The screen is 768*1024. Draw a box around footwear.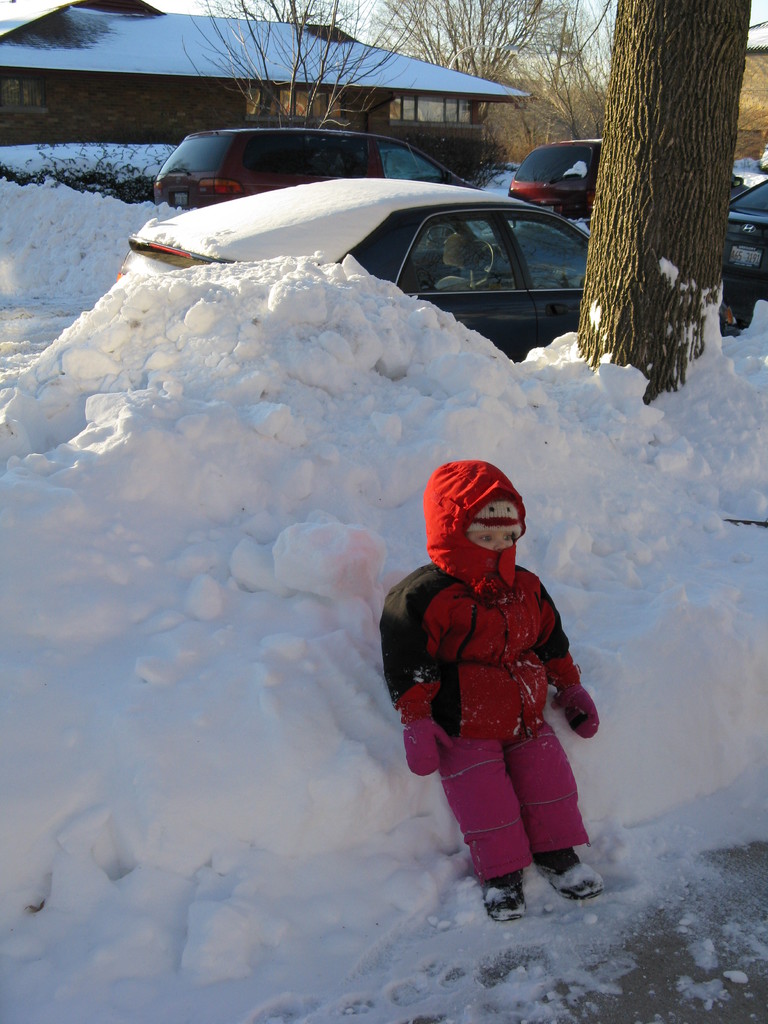
detection(464, 833, 570, 903).
